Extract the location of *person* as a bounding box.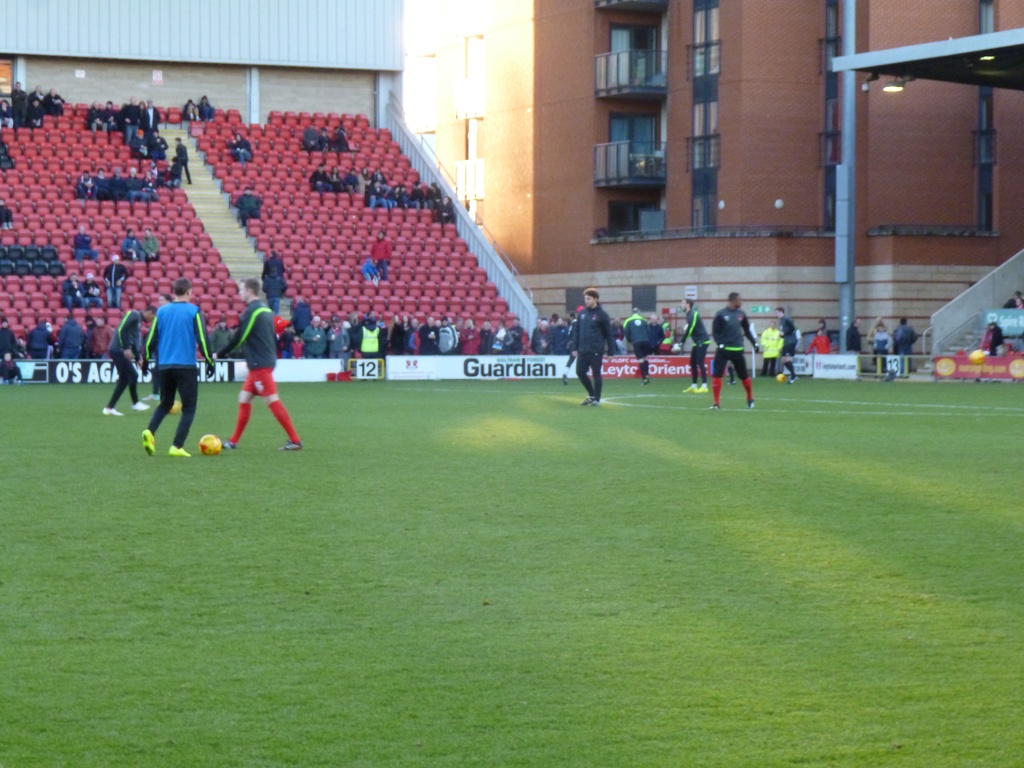
BBox(844, 316, 865, 353).
